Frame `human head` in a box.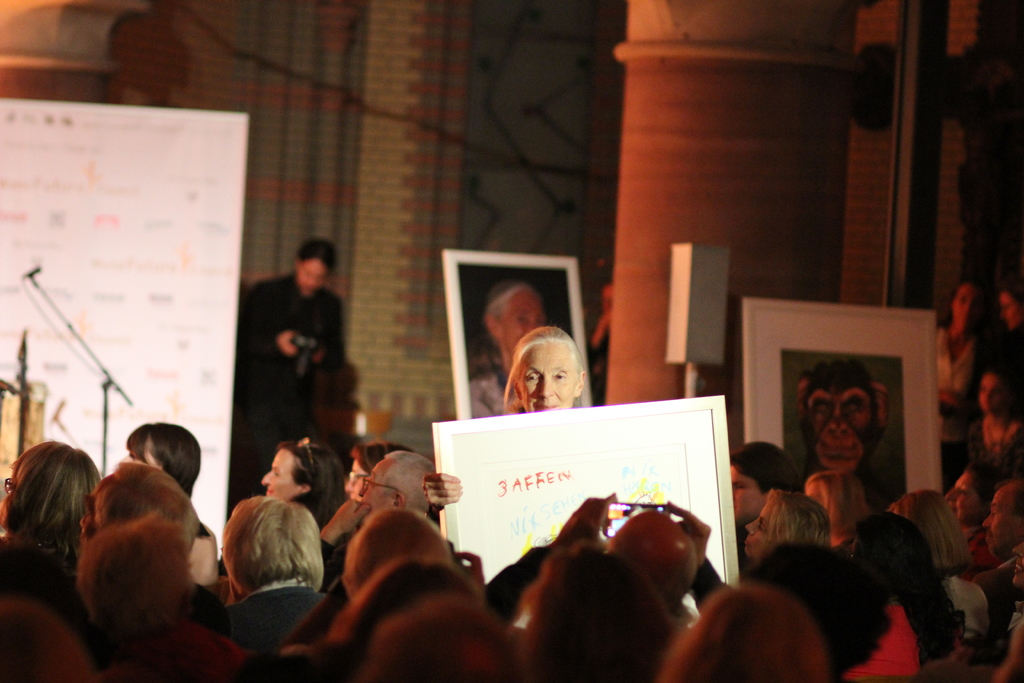
<box>509,546,674,682</box>.
